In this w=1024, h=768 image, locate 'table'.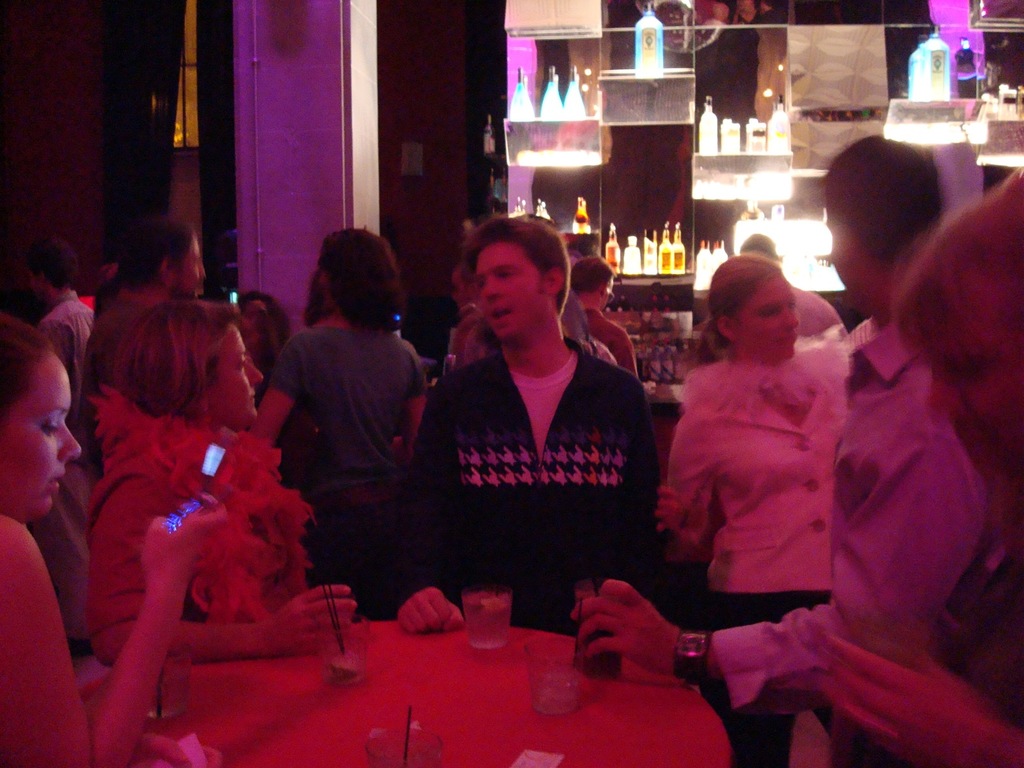
Bounding box: <box>165,574,732,765</box>.
